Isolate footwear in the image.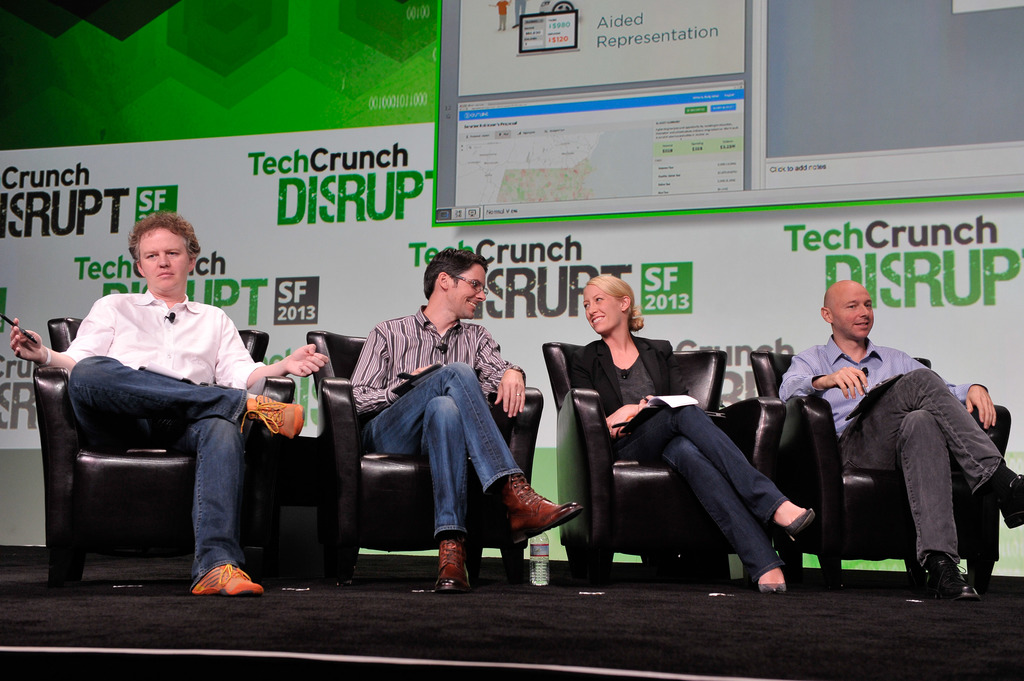
Isolated region: 189, 562, 264, 600.
